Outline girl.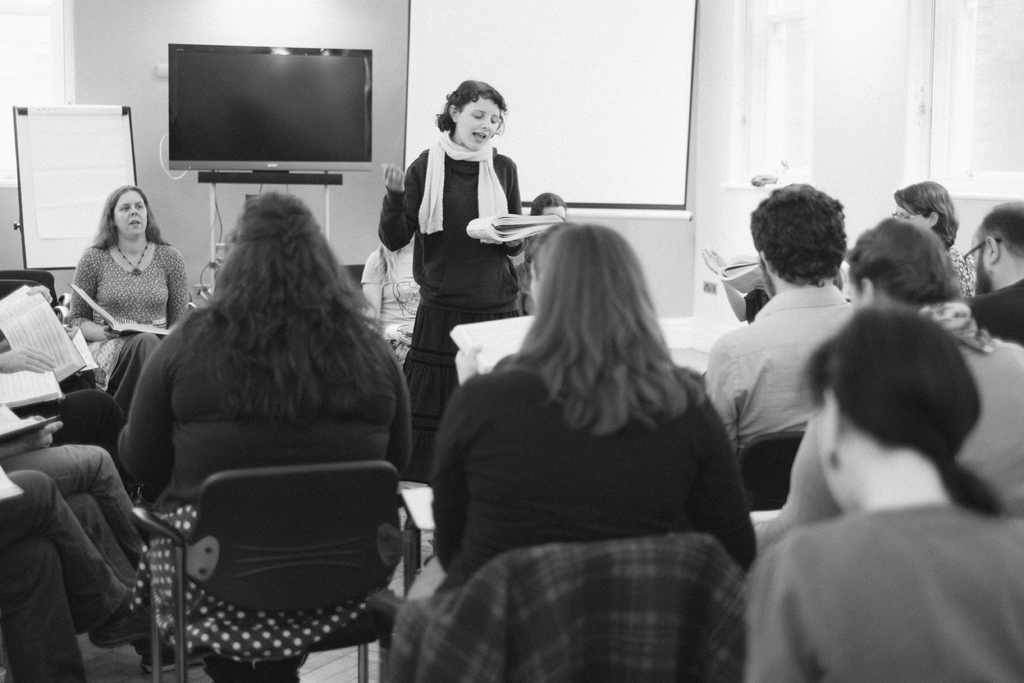
Outline: region(362, 231, 420, 370).
